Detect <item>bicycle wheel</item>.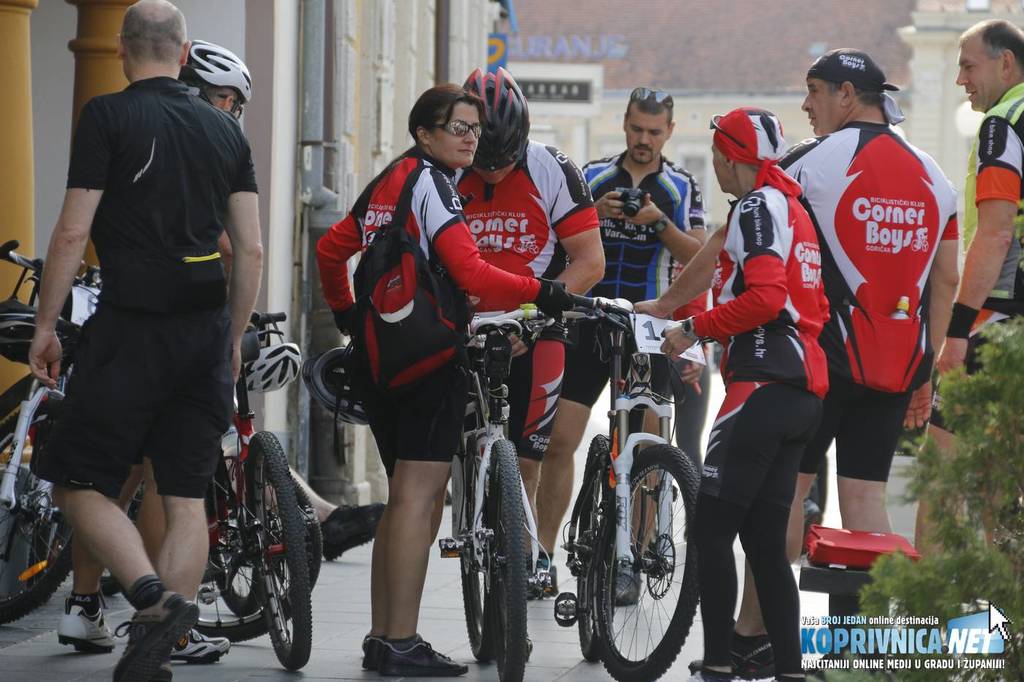
Detected at (0, 406, 74, 625).
